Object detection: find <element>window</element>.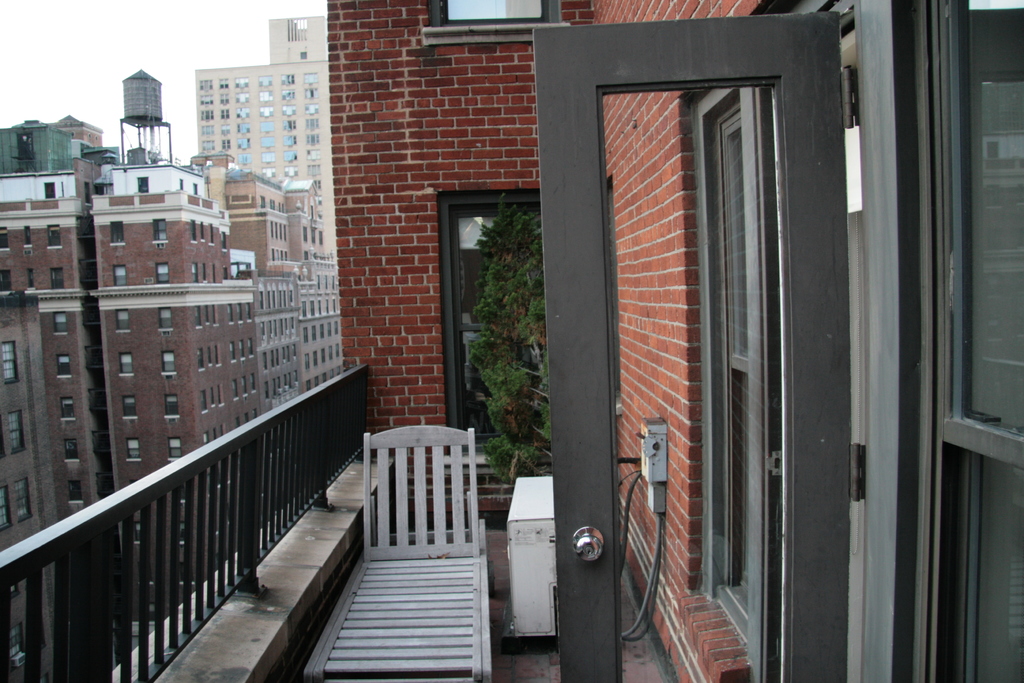
left=170, top=439, right=180, bottom=458.
